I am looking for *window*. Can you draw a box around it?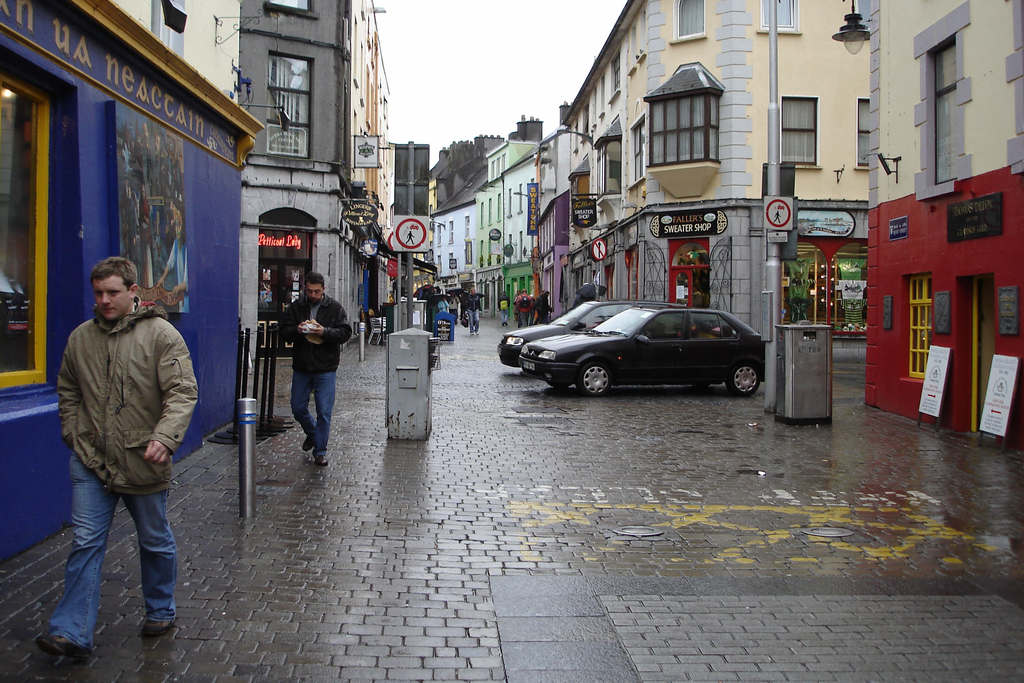
Sure, the bounding box is 670 0 707 42.
